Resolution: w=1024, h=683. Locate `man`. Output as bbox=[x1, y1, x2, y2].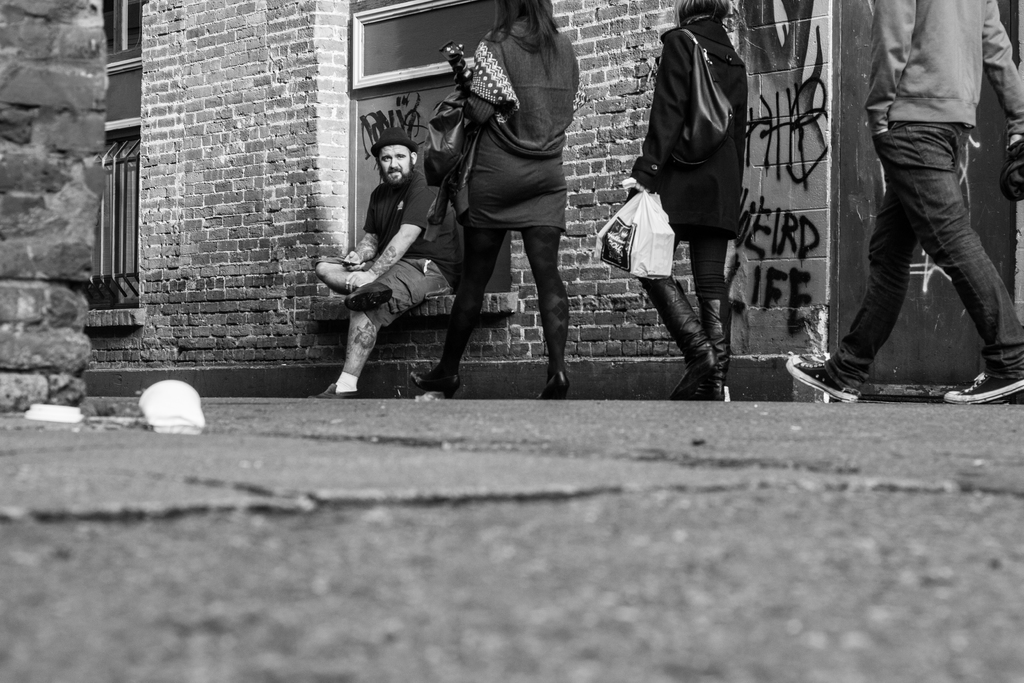
bbox=[785, 0, 1023, 404].
